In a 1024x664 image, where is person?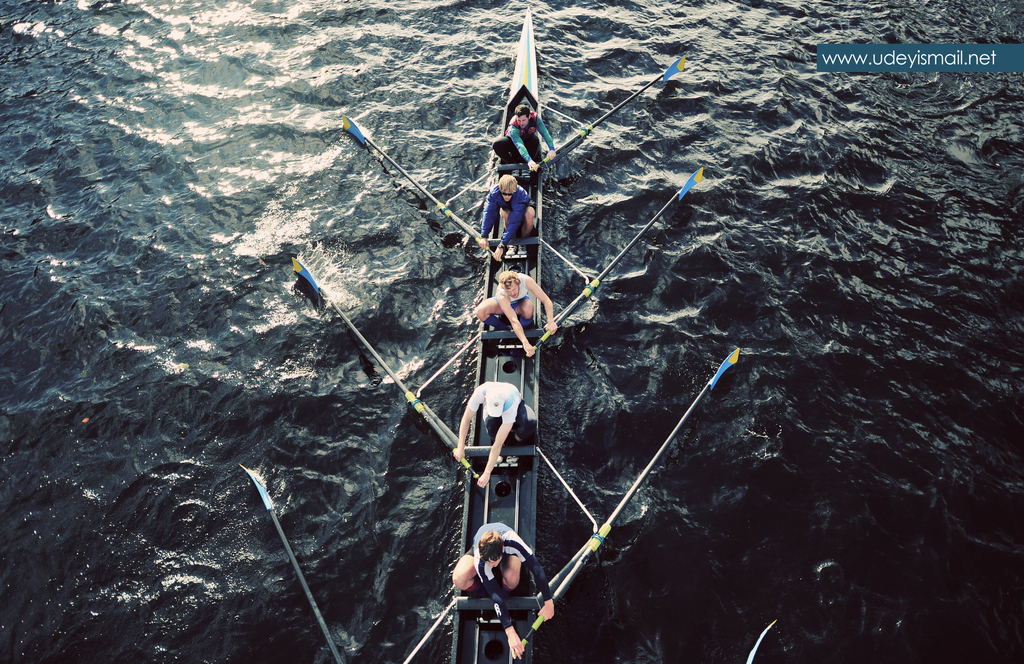
crop(487, 109, 552, 174).
